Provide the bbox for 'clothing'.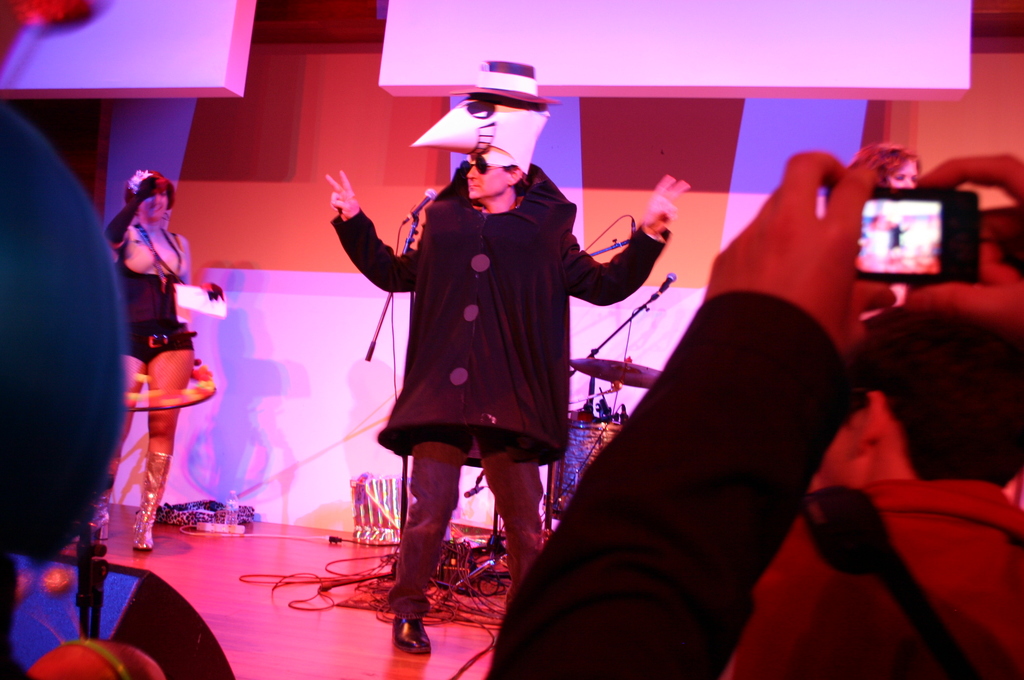
x1=355, y1=102, x2=637, y2=546.
